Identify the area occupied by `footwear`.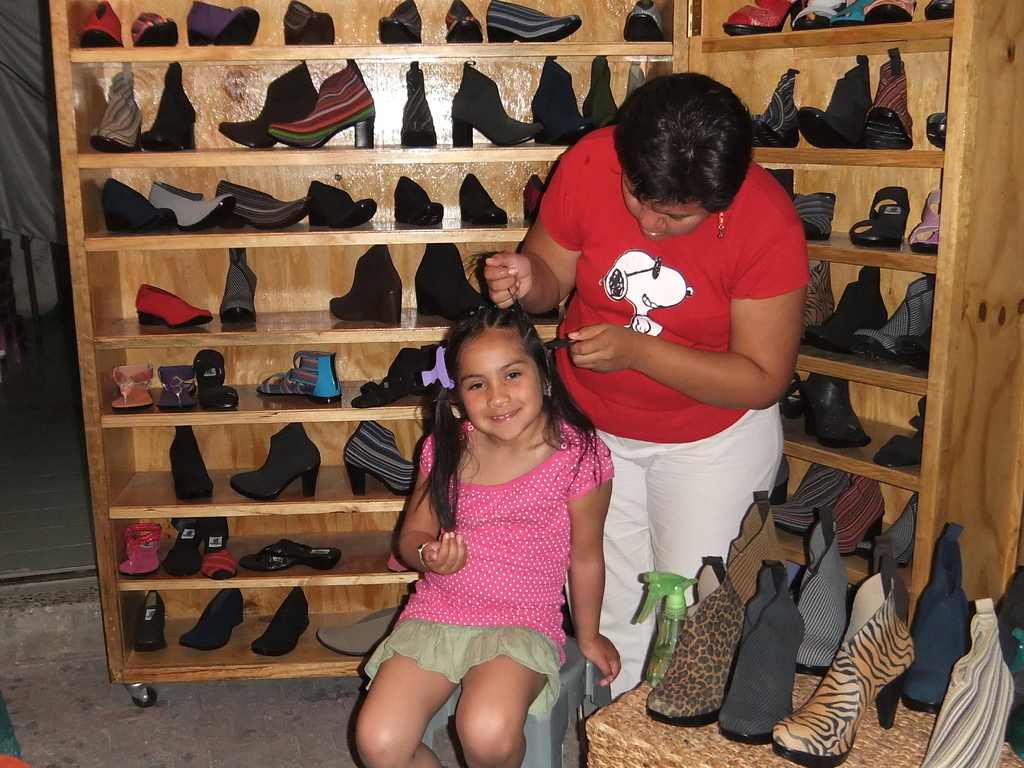
Area: box(380, 0, 420, 44).
